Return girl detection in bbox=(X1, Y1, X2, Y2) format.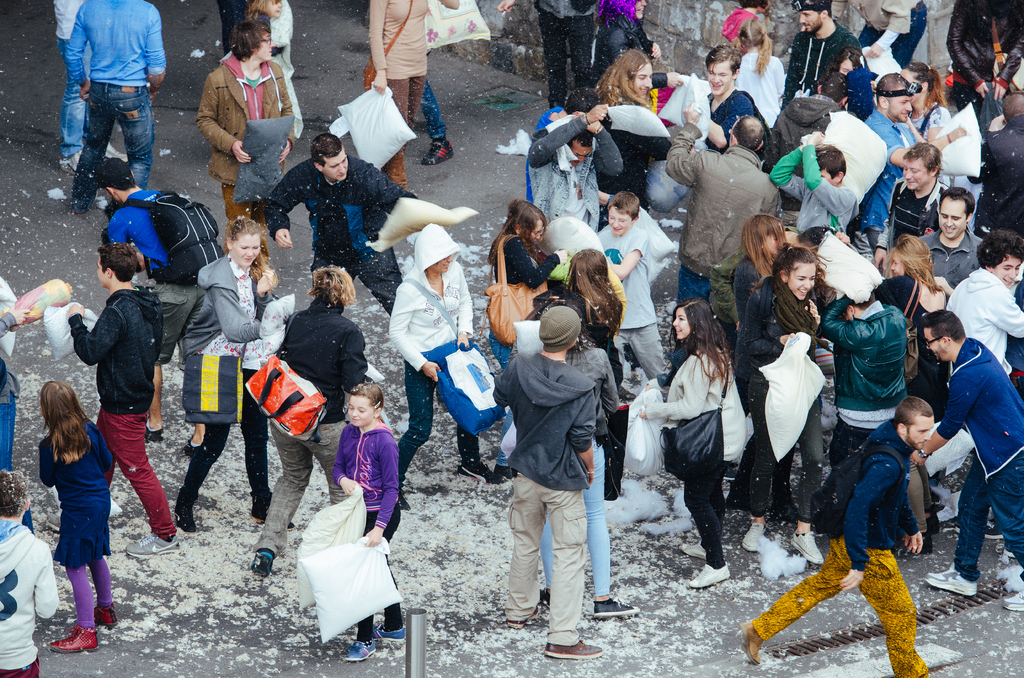
bbox=(332, 380, 403, 661).
